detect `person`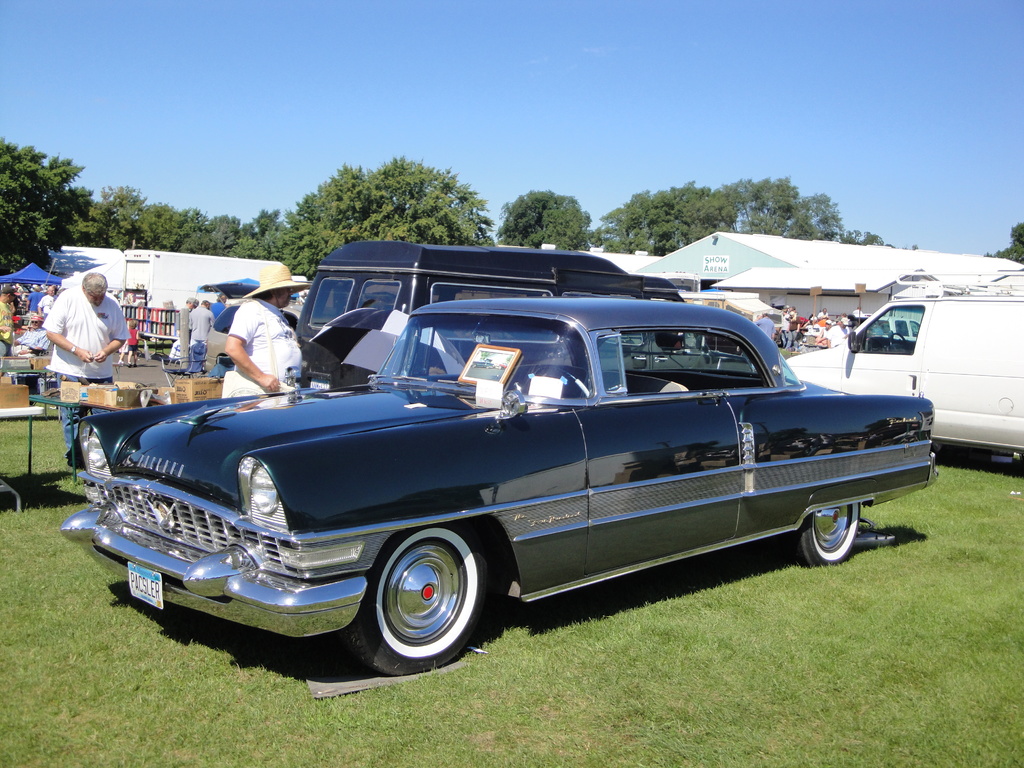
box(40, 277, 122, 457)
